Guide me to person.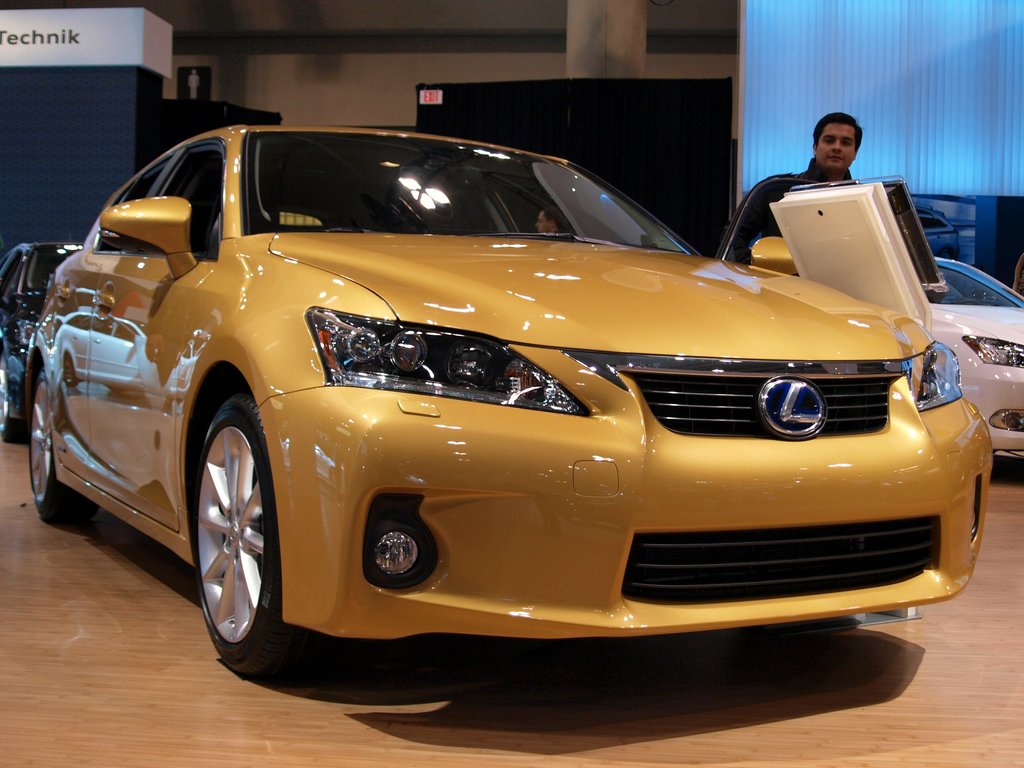
Guidance: <box>735,117,863,260</box>.
